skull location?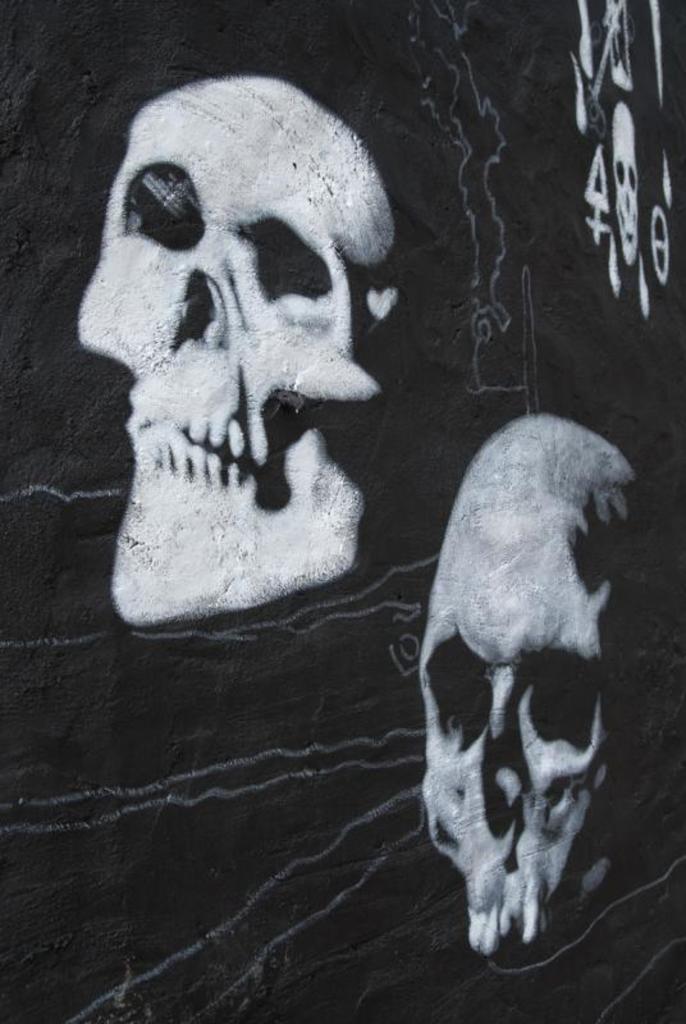
[77, 51, 408, 620]
